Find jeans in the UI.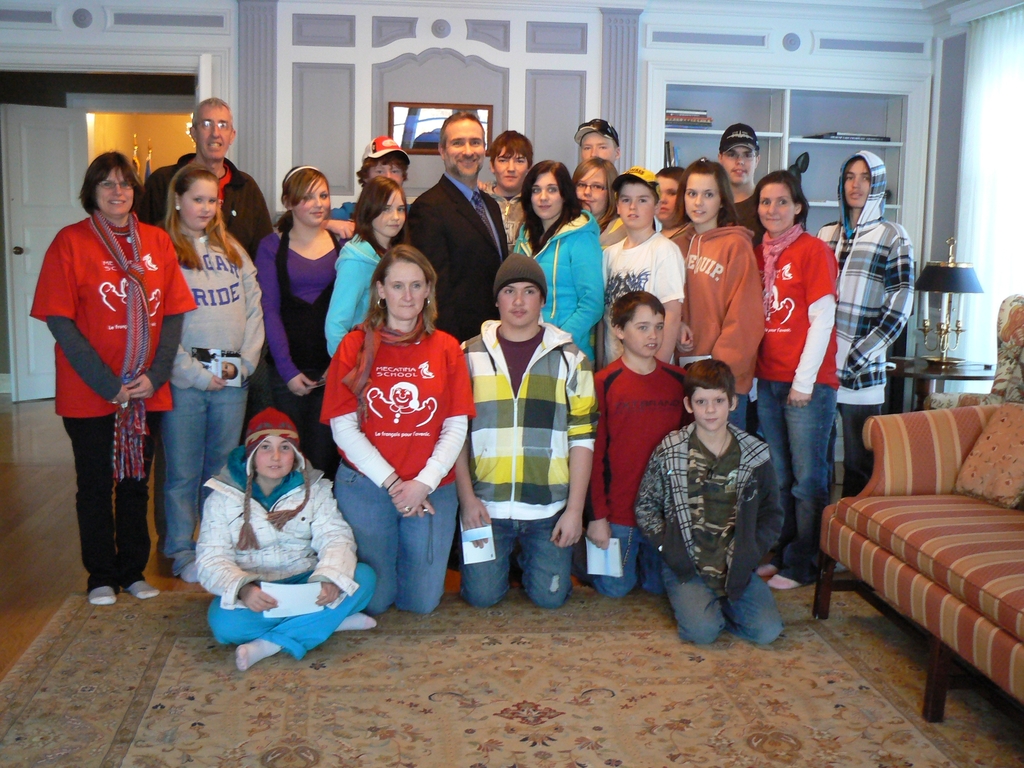
UI element at <region>166, 381, 244, 564</region>.
